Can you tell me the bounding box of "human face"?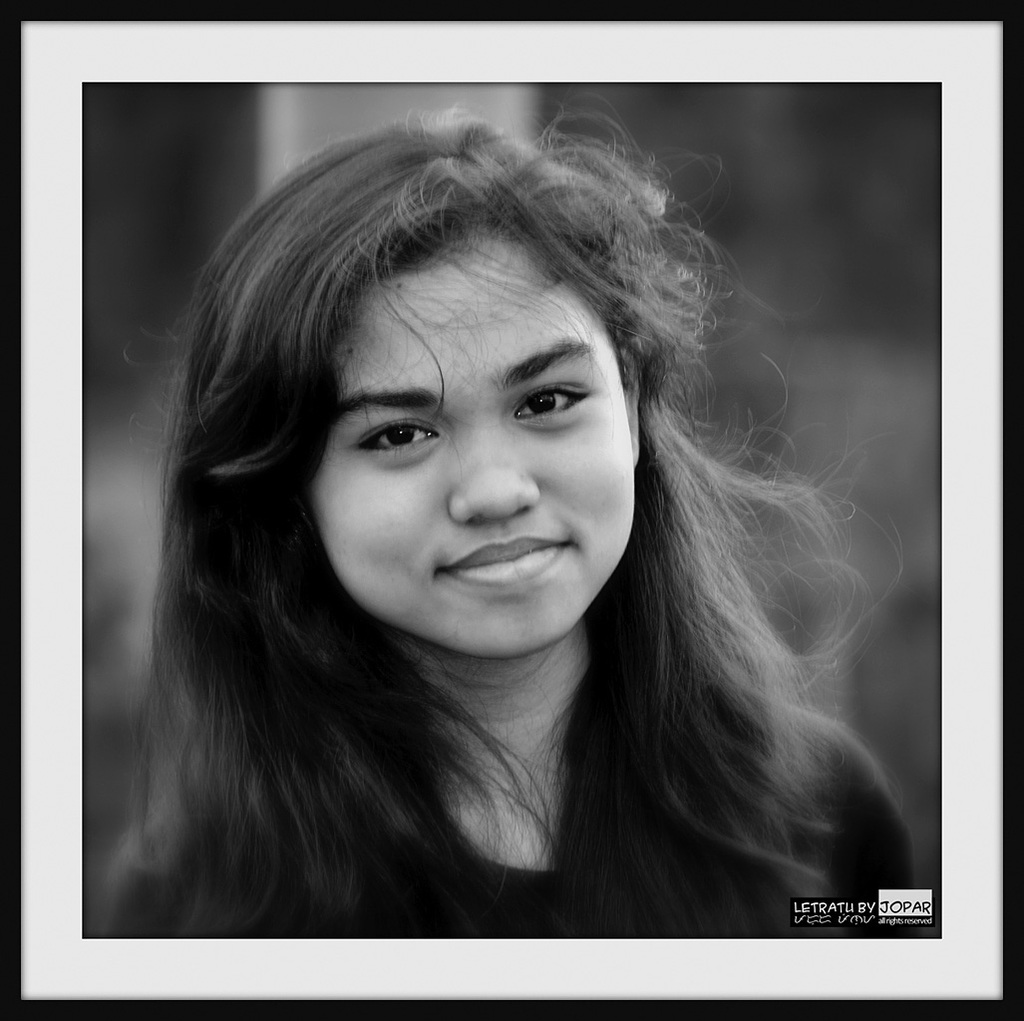
(x1=307, y1=232, x2=640, y2=664).
